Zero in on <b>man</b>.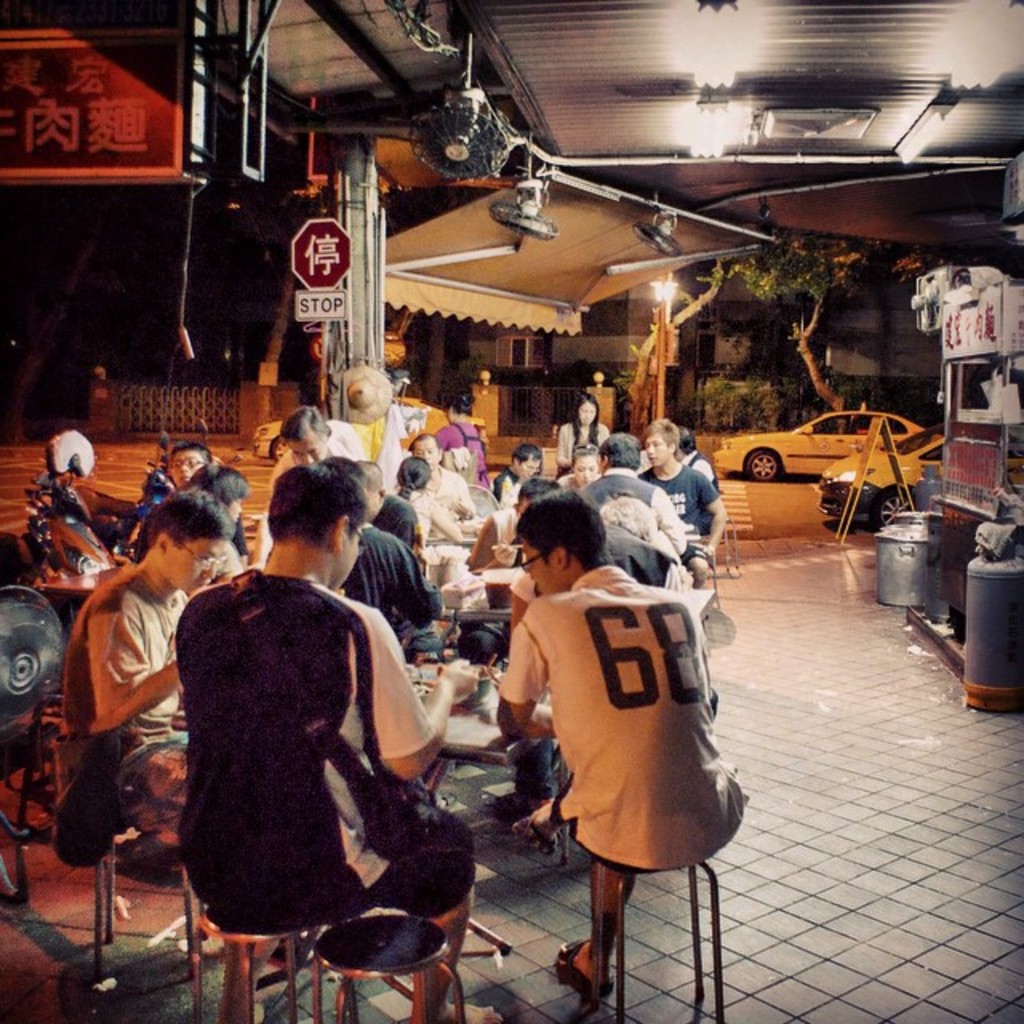
Zeroed in: detection(186, 461, 482, 1022).
